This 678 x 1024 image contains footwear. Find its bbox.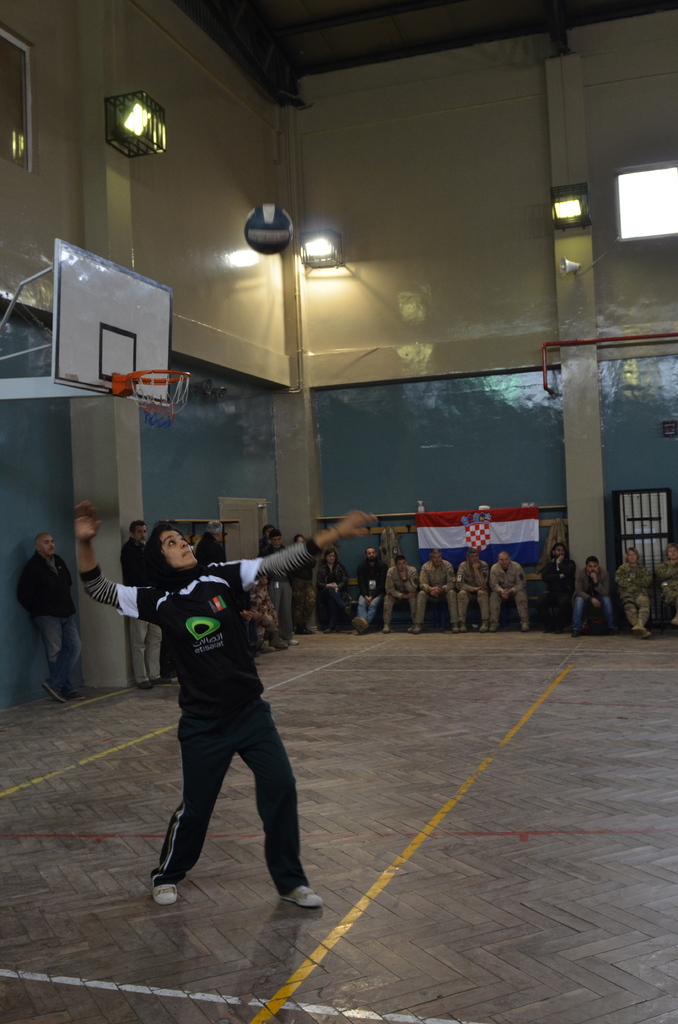
(636,623,645,637).
